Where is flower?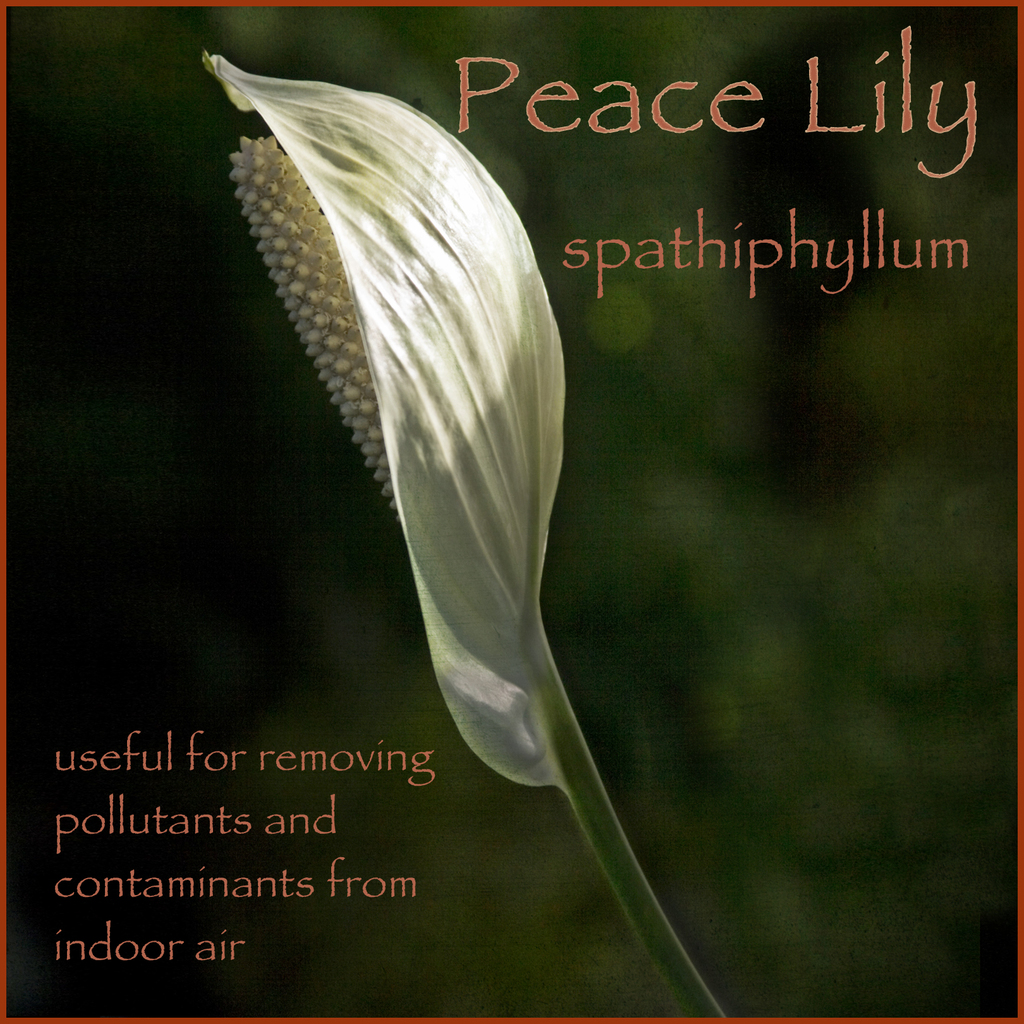
185/72/586/784.
